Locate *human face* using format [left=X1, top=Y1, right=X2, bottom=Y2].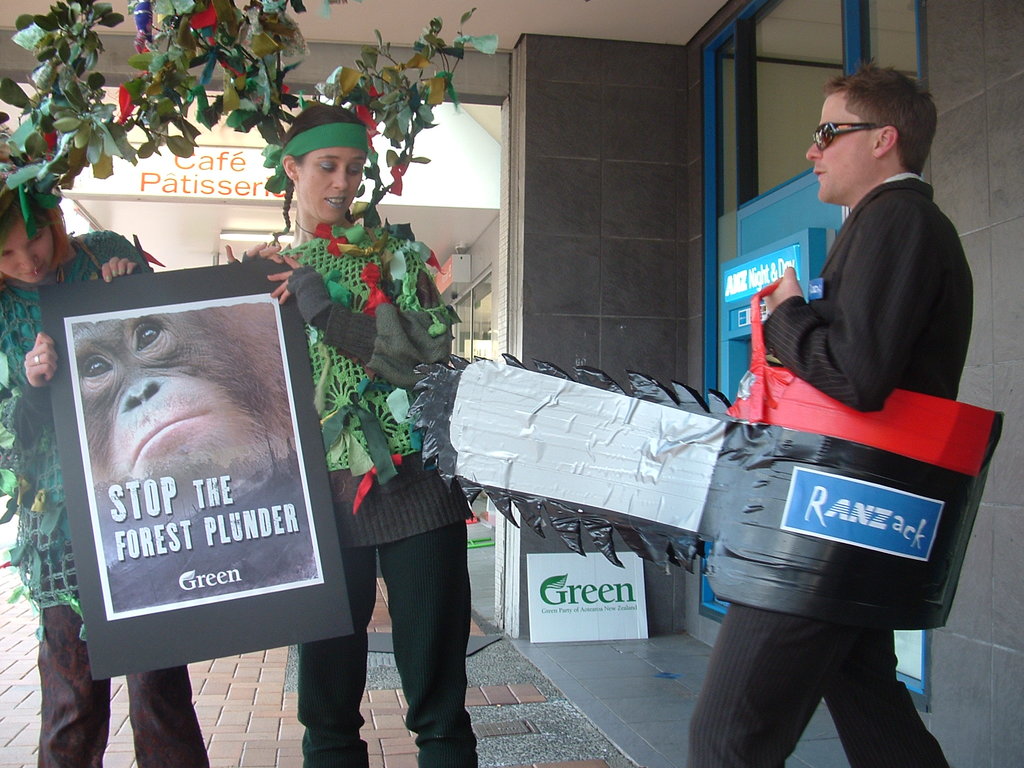
[left=0, top=202, right=49, bottom=283].
